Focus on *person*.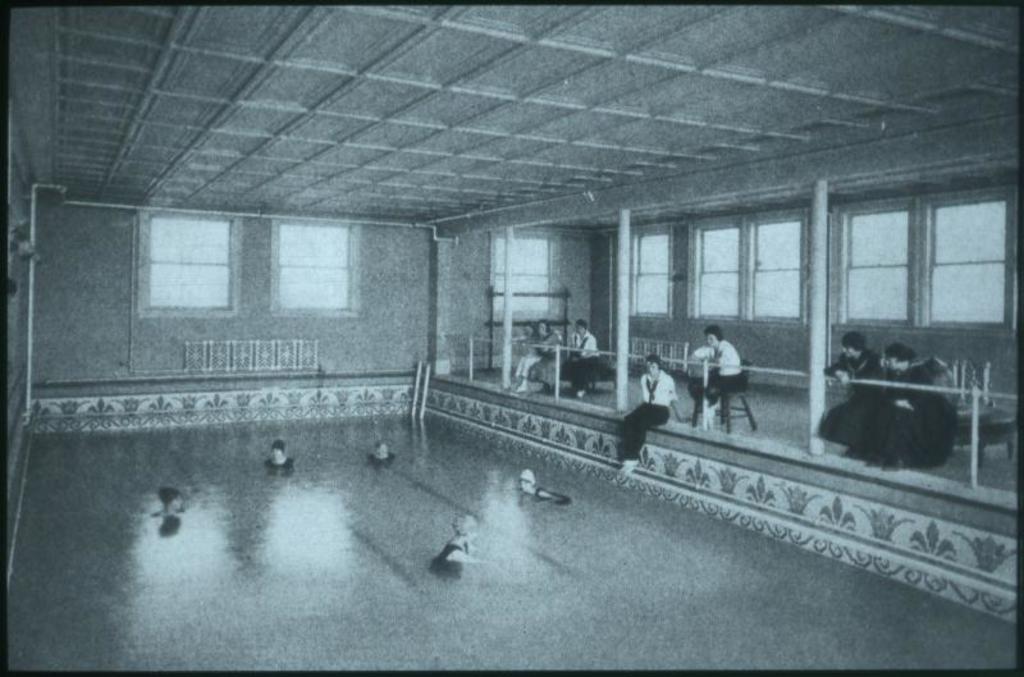
Focused at BBox(520, 471, 558, 502).
